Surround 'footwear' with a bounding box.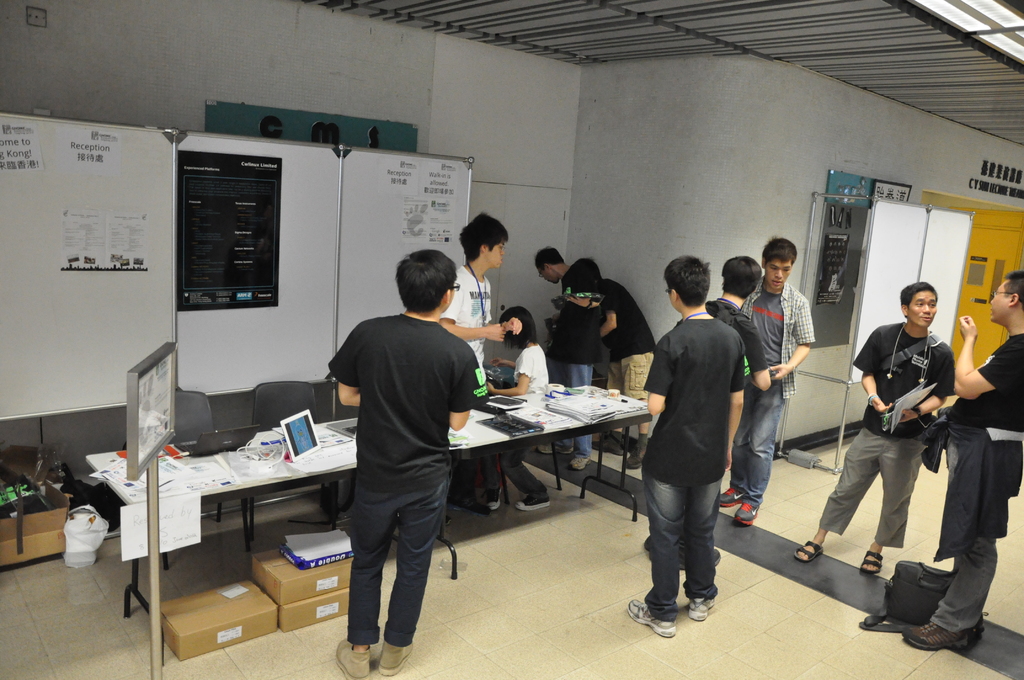
(left=624, top=597, right=675, bottom=636).
